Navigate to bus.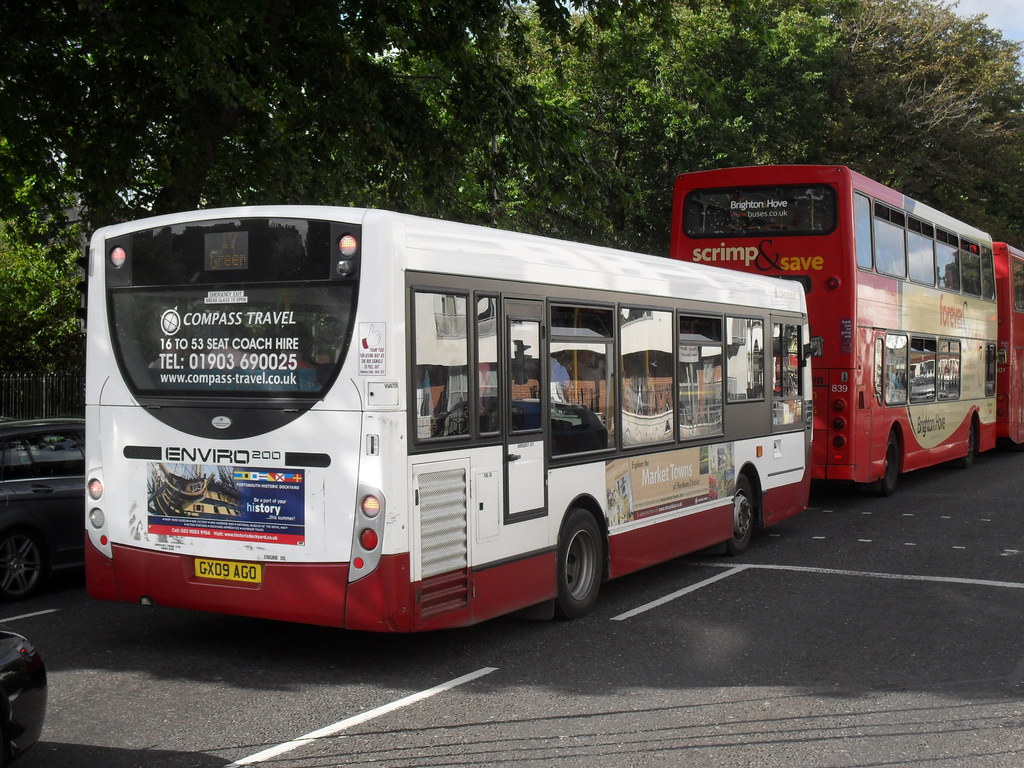
Navigation target: 993/241/1023/450.
